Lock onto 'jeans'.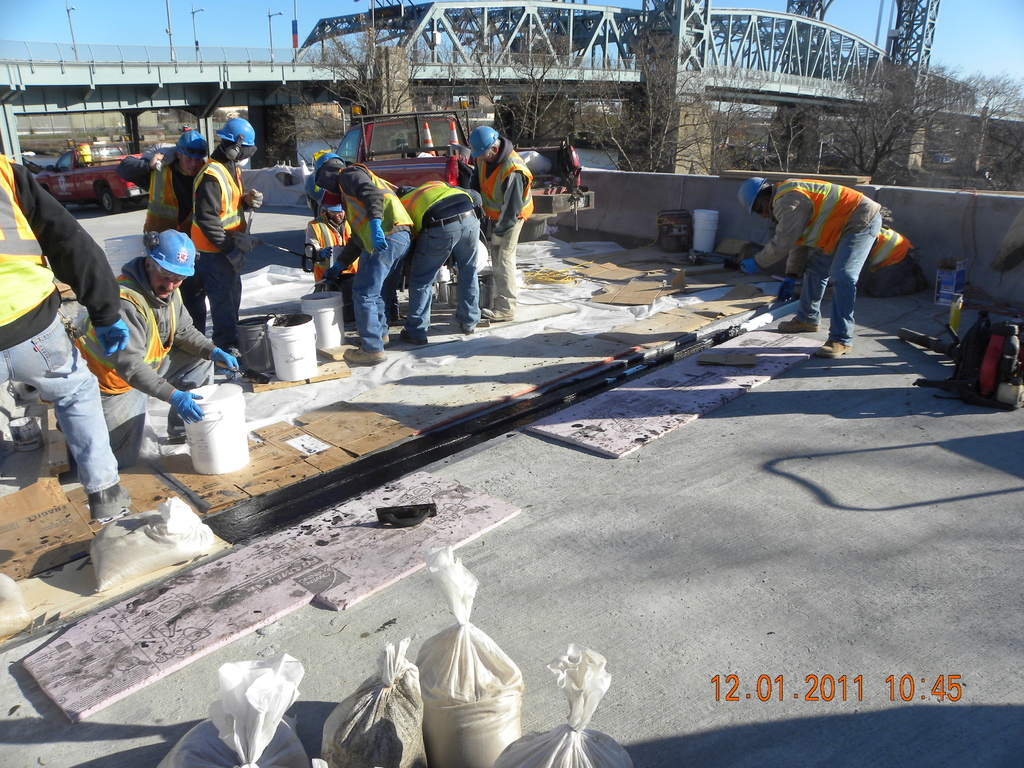
Locked: [789, 219, 886, 358].
